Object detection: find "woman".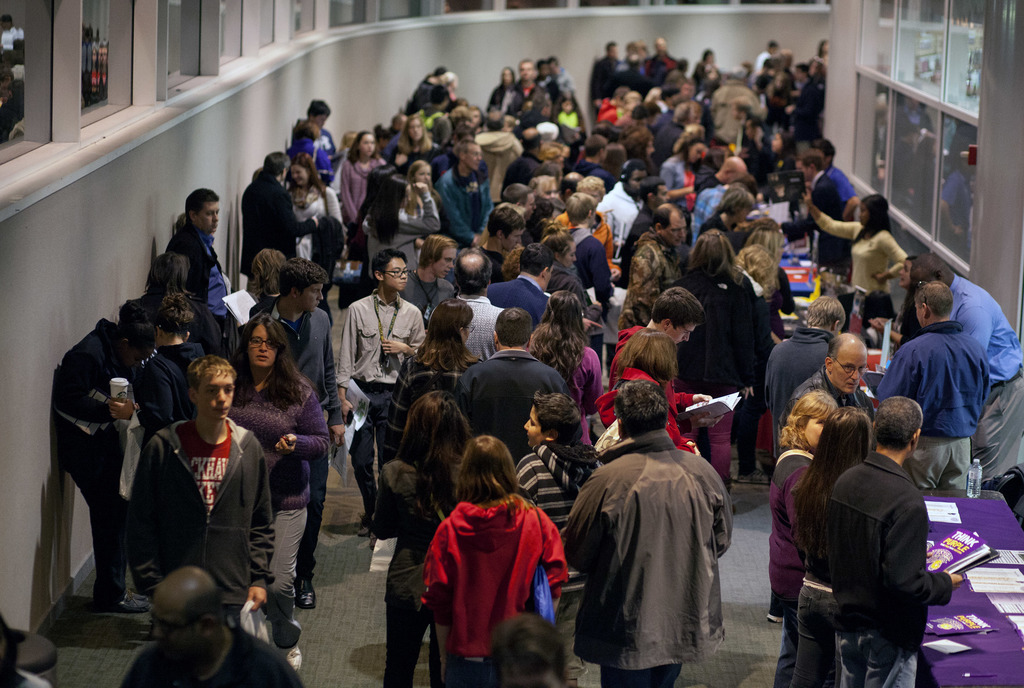
x1=410, y1=157, x2=447, y2=266.
